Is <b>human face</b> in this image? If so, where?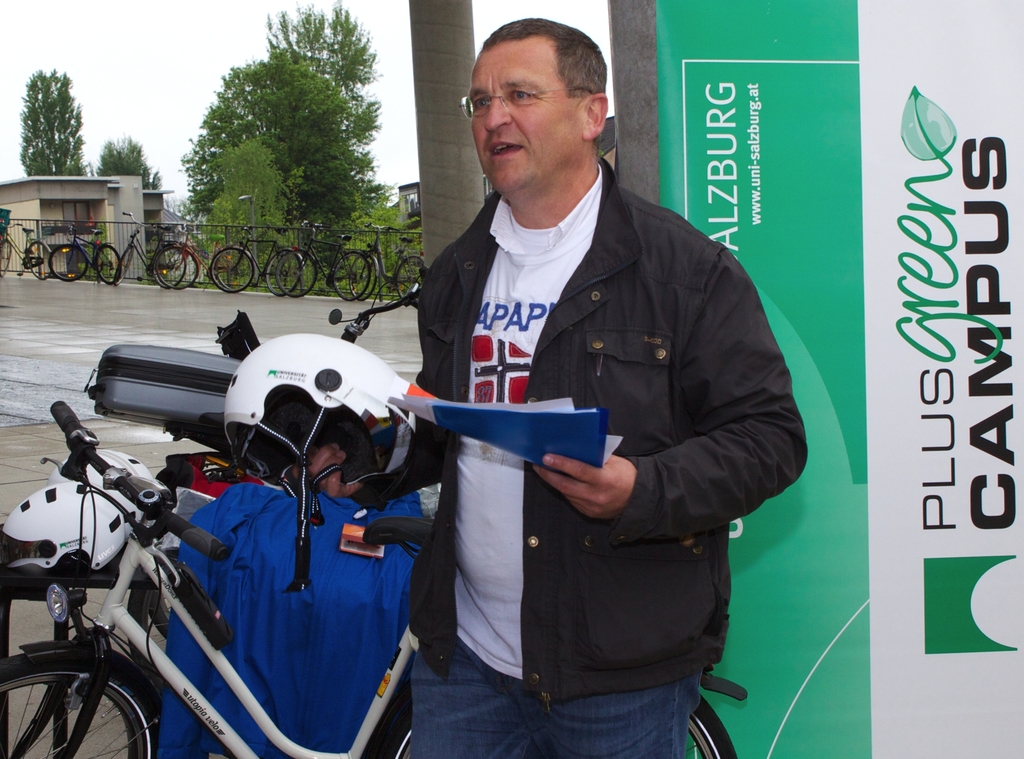
Yes, at (x1=471, y1=43, x2=581, y2=200).
